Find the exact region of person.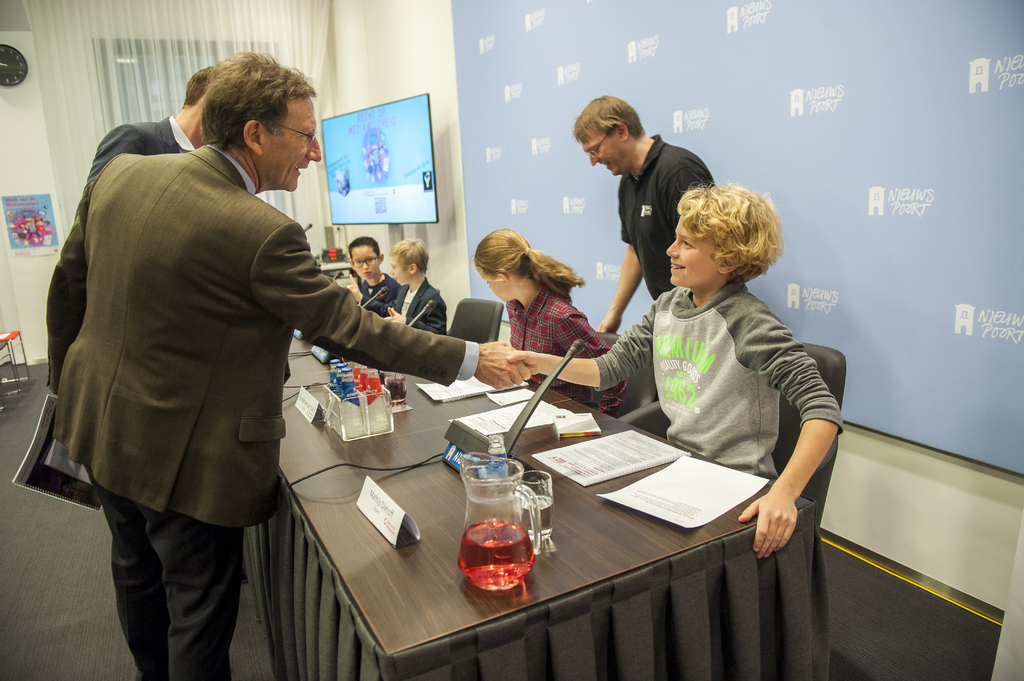
Exact region: crop(579, 152, 835, 556).
